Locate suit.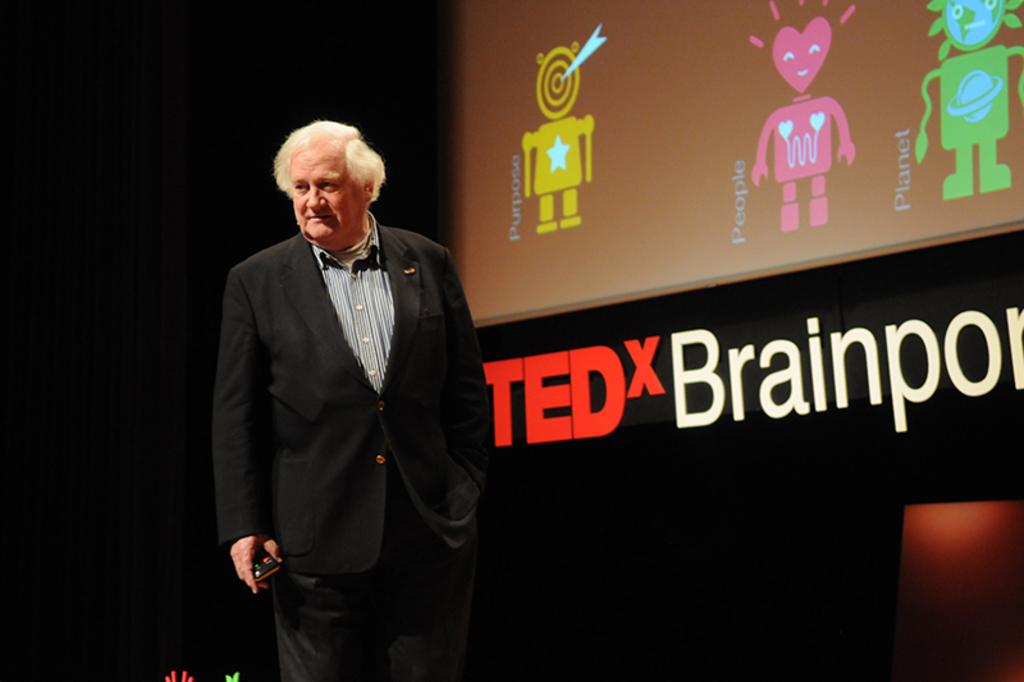
Bounding box: [x1=237, y1=183, x2=457, y2=649].
